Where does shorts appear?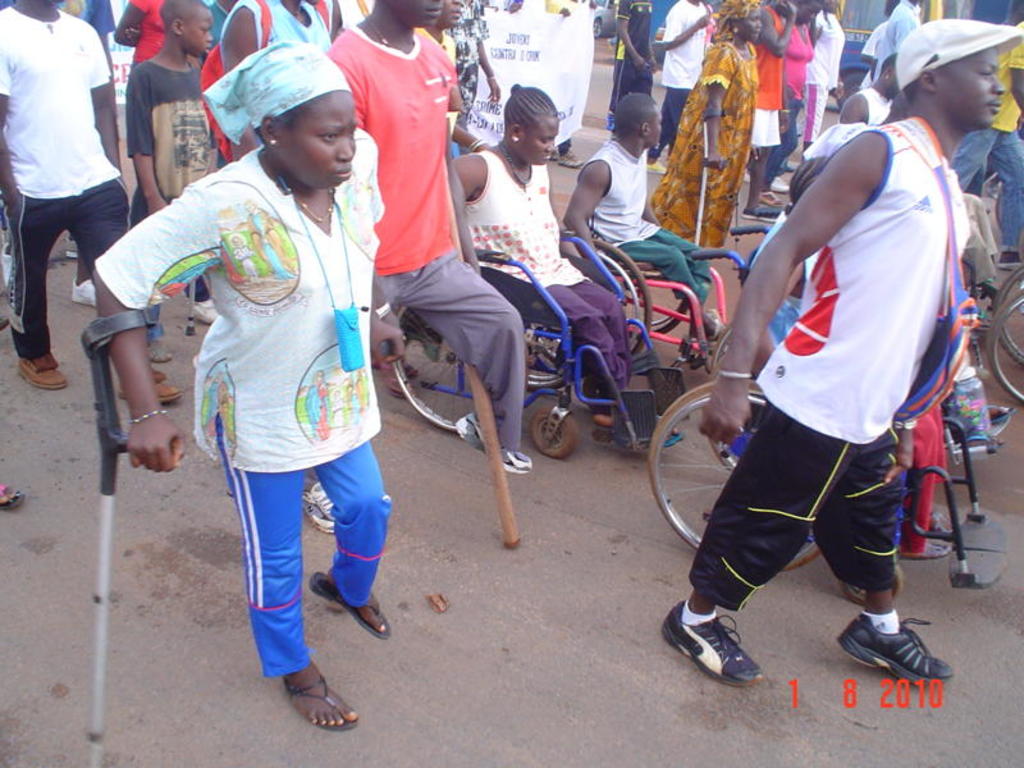
Appears at bbox=(654, 87, 690, 160).
